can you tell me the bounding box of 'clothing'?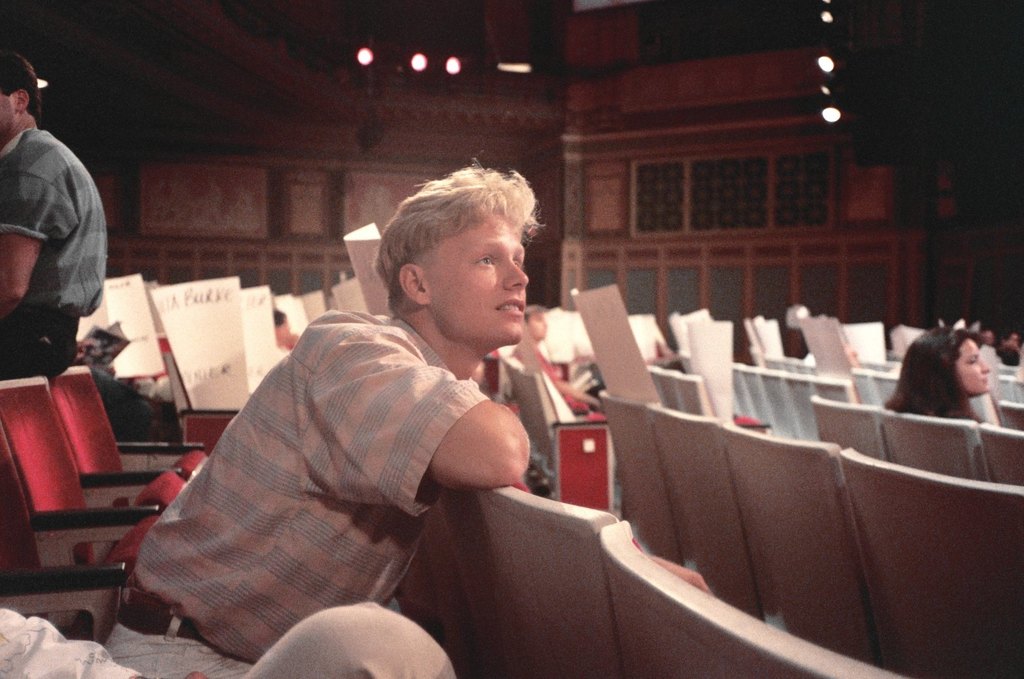
region(101, 615, 251, 678).
